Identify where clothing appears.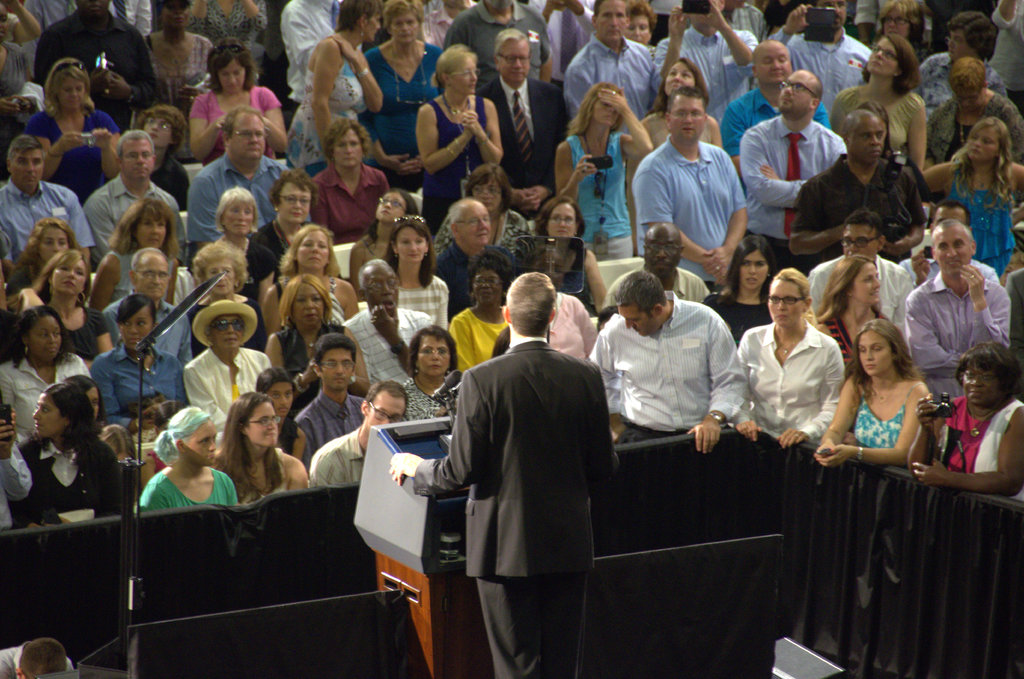
Appears at 444/0/550/81.
